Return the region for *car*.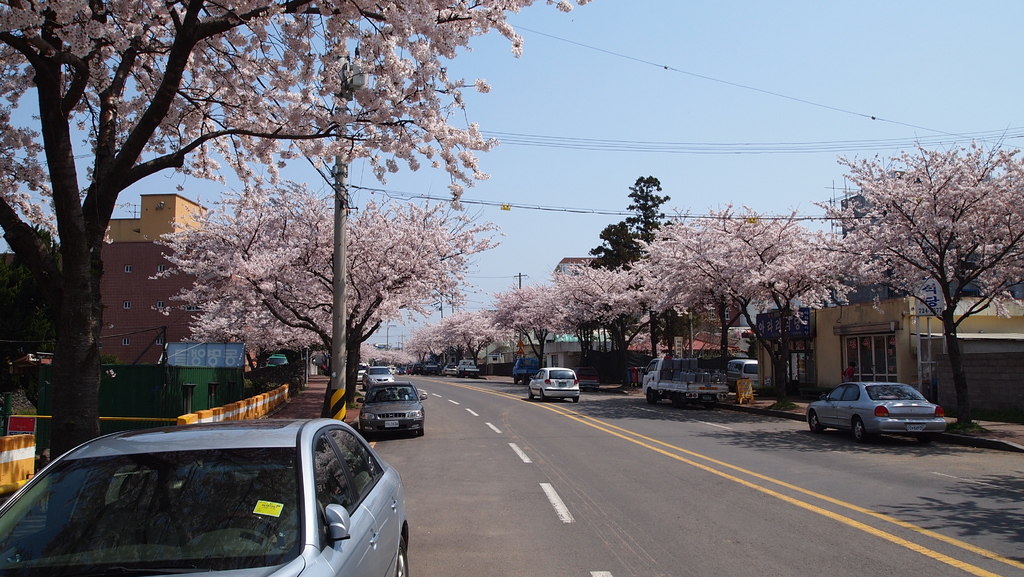
locate(0, 418, 408, 576).
